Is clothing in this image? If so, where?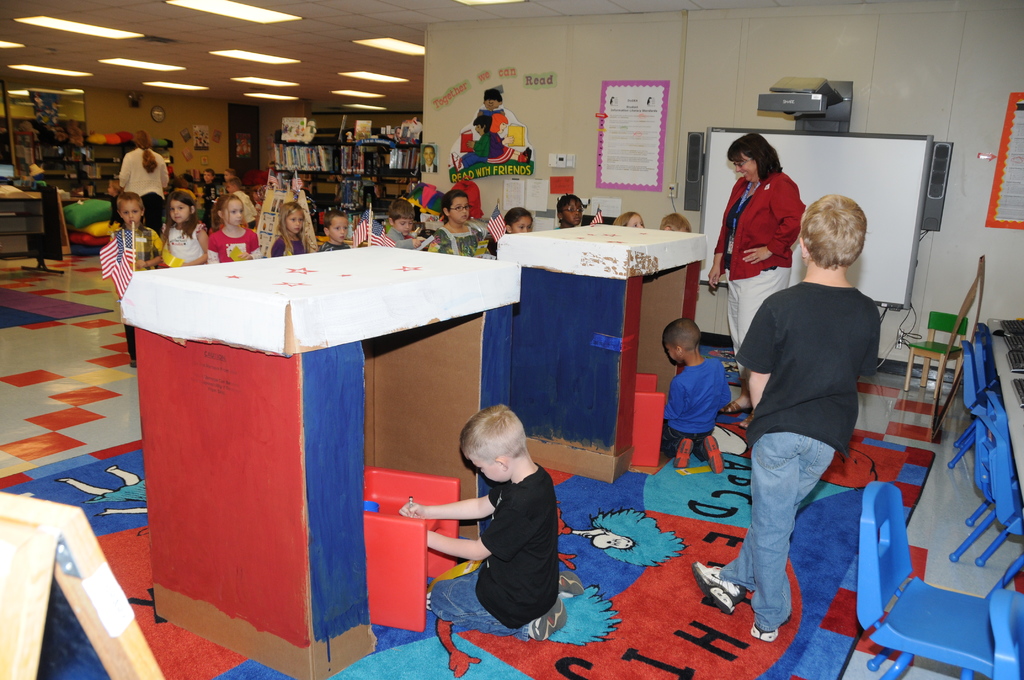
Yes, at <bbox>124, 147, 170, 189</bbox>.
